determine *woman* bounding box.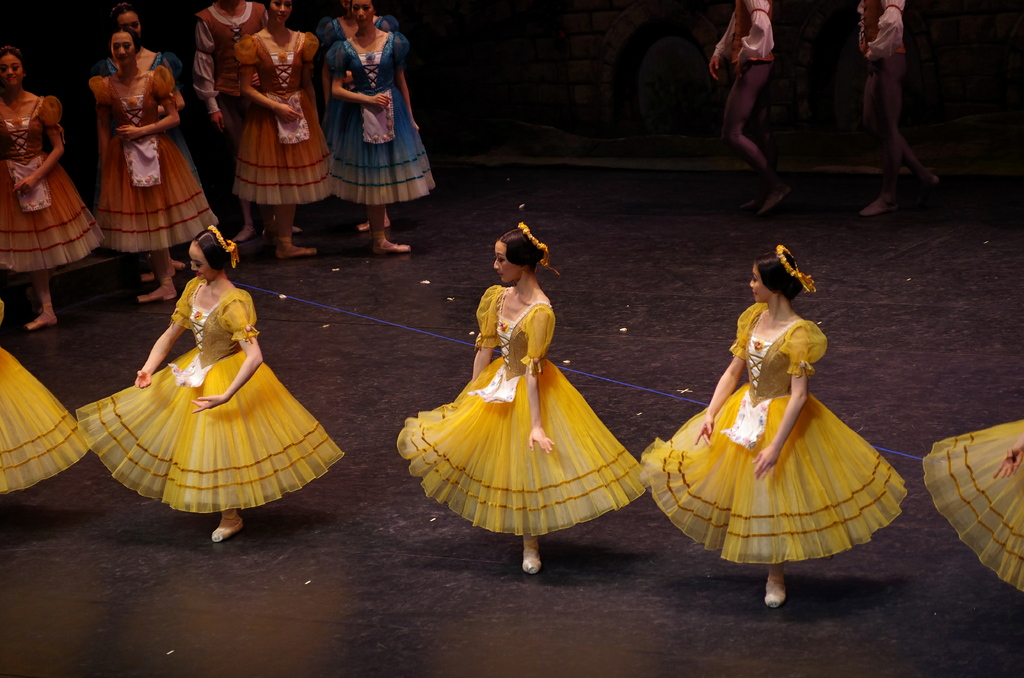
Determined: x1=84 y1=21 x2=239 y2=305.
